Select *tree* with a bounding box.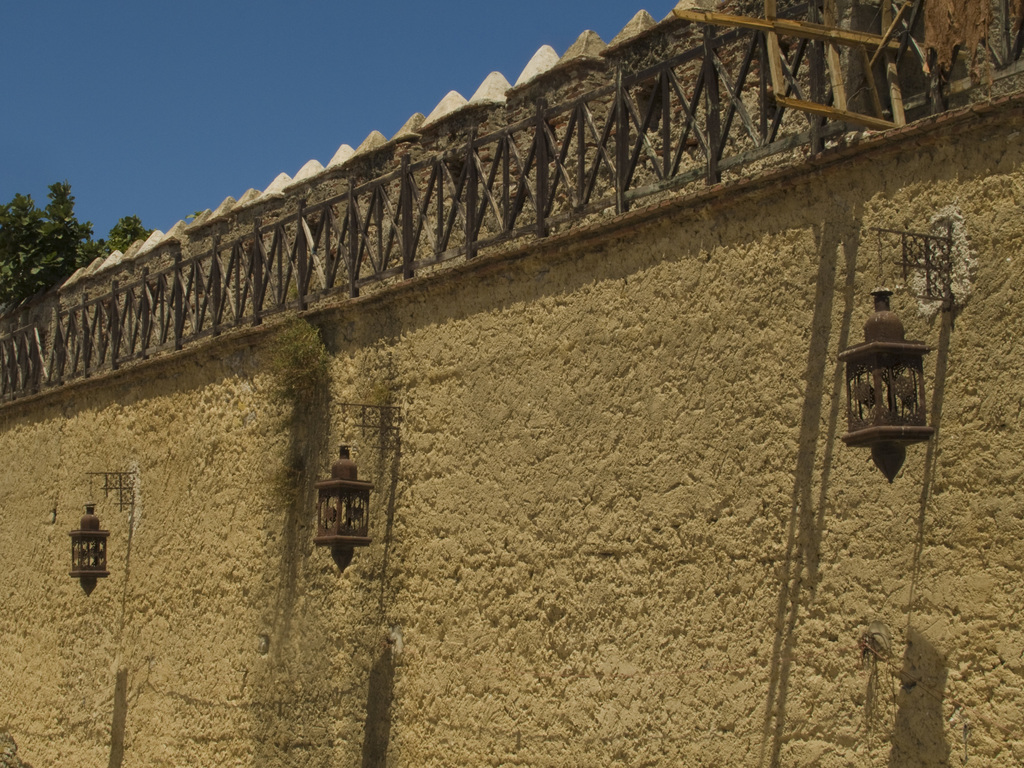
bbox=(0, 180, 163, 313).
